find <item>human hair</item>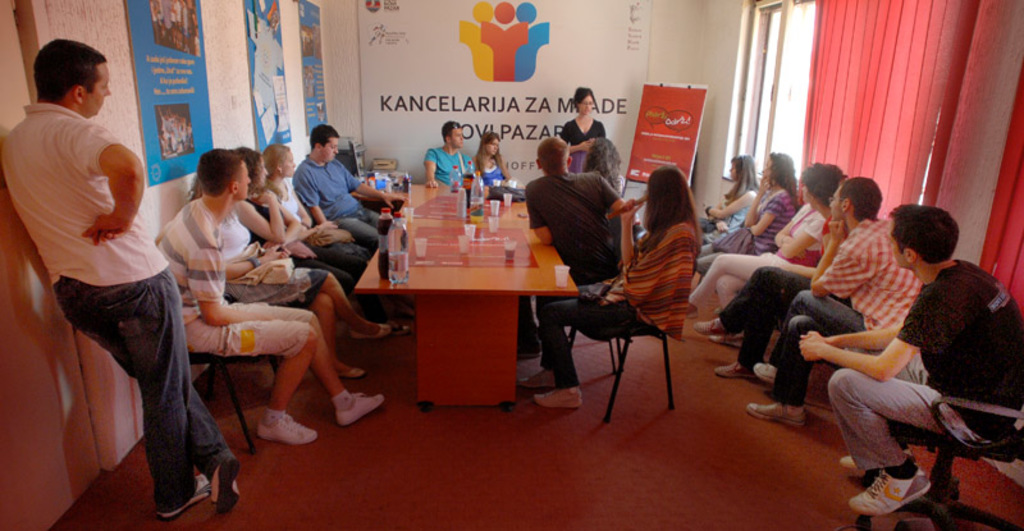
bbox=(443, 122, 458, 139)
